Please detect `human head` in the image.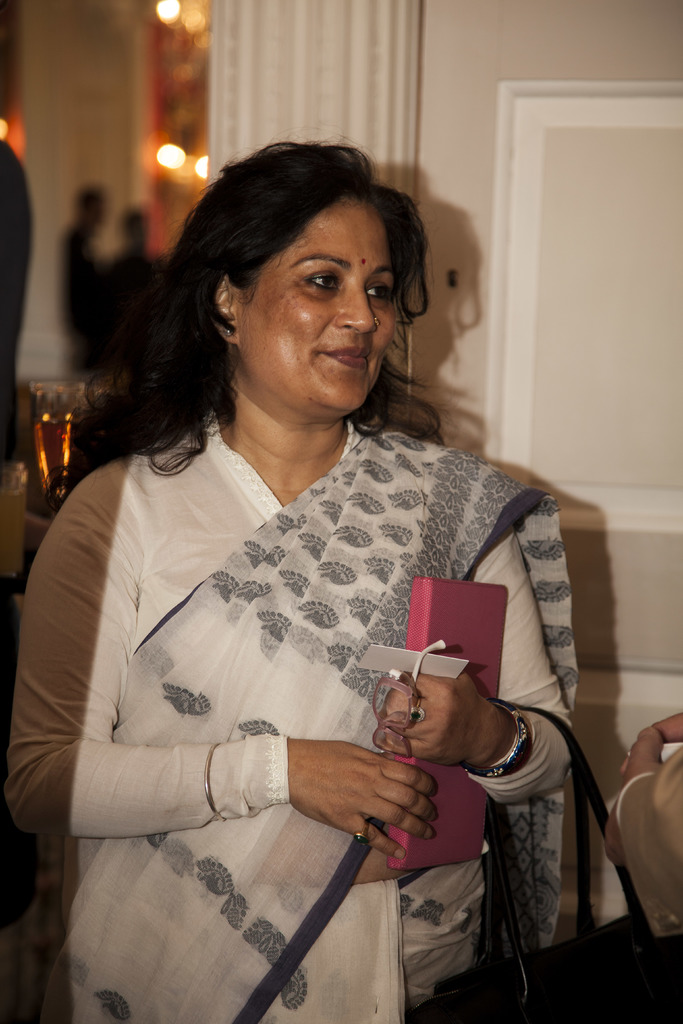
BBox(69, 179, 110, 237).
